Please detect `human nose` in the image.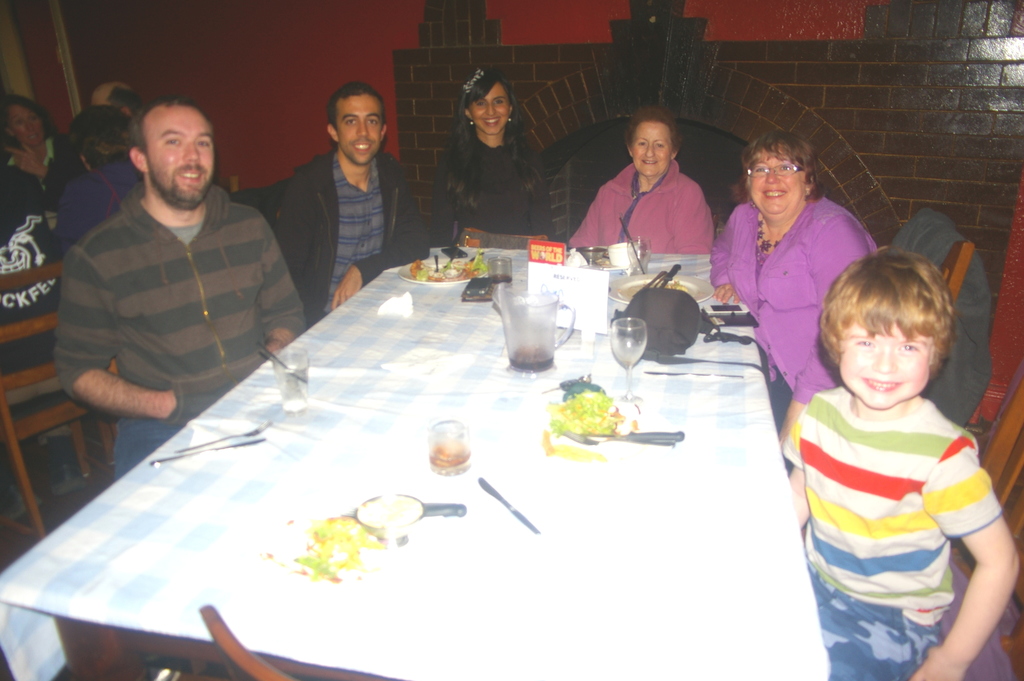
182 142 202 163.
